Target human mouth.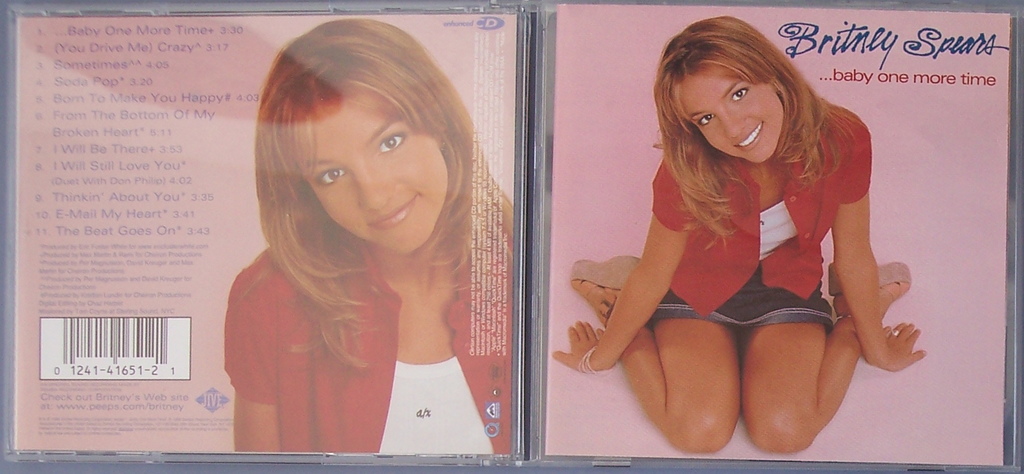
Target region: 369 193 415 230.
